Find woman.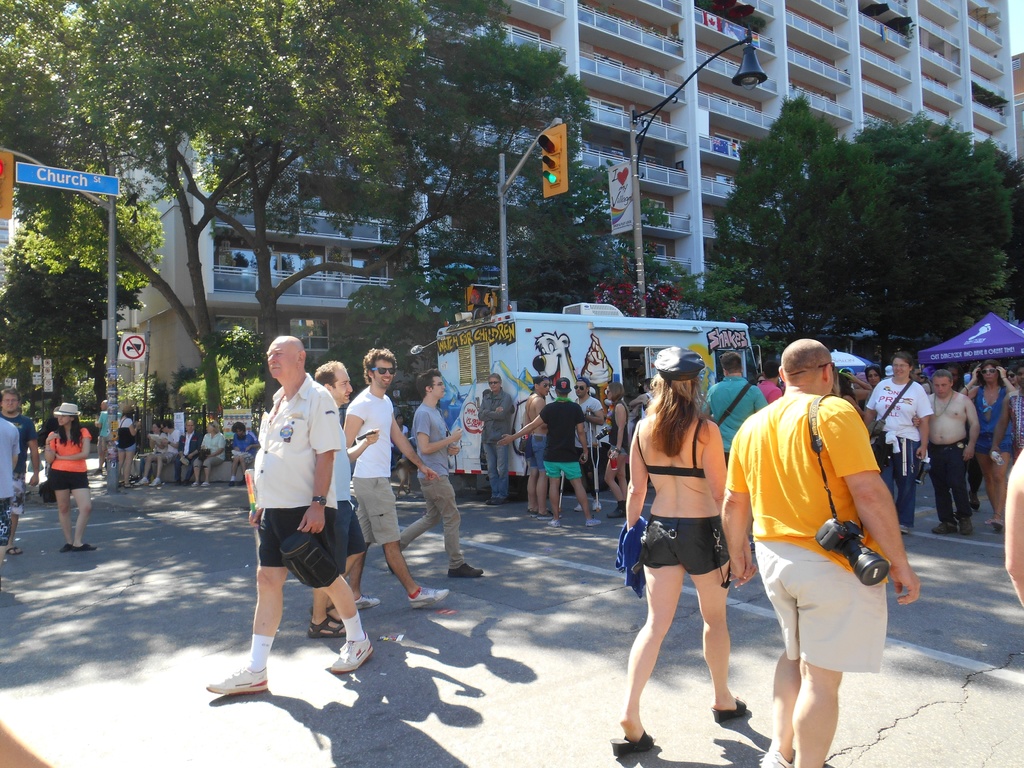
[136, 419, 169, 488].
